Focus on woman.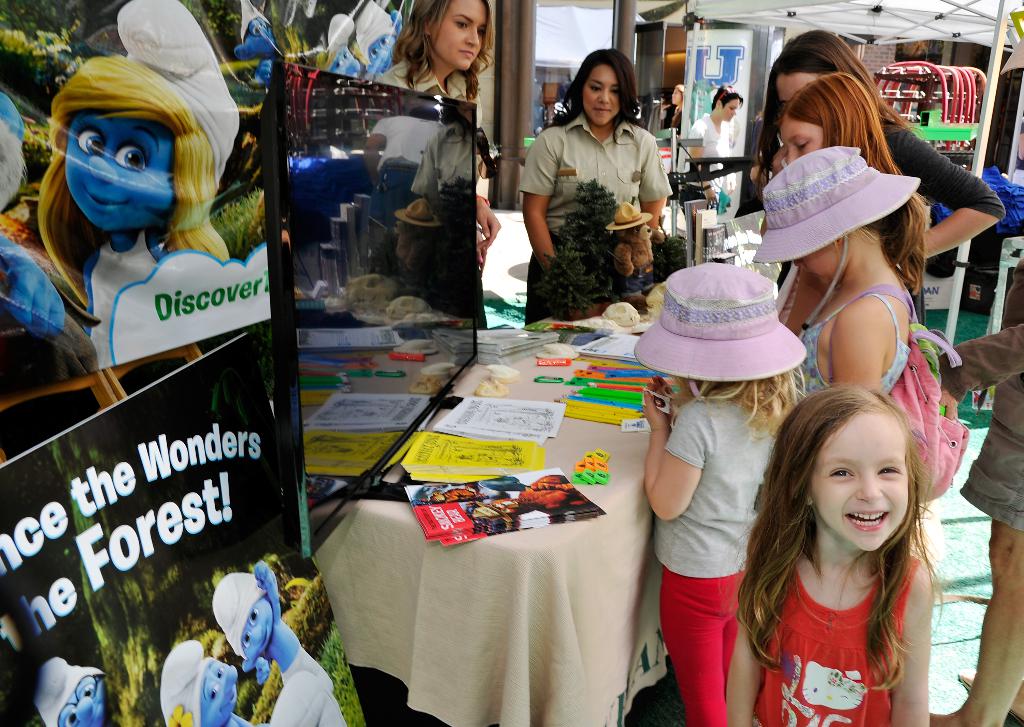
Focused at <bbox>22, 0, 234, 368</bbox>.
